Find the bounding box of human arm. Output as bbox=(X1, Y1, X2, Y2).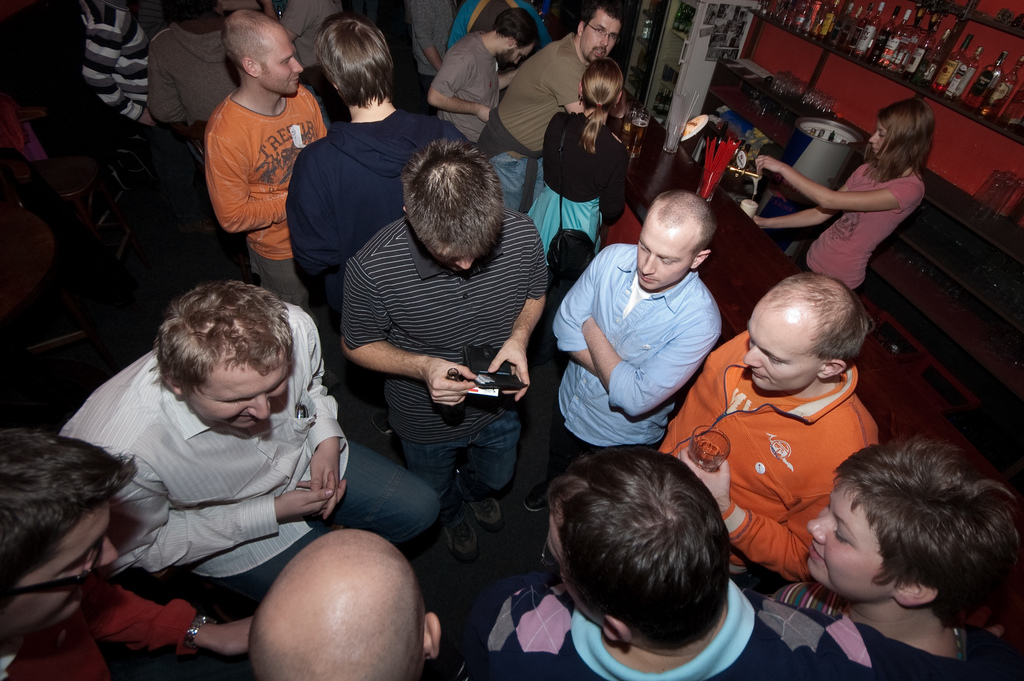
bbox=(590, 145, 630, 226).
